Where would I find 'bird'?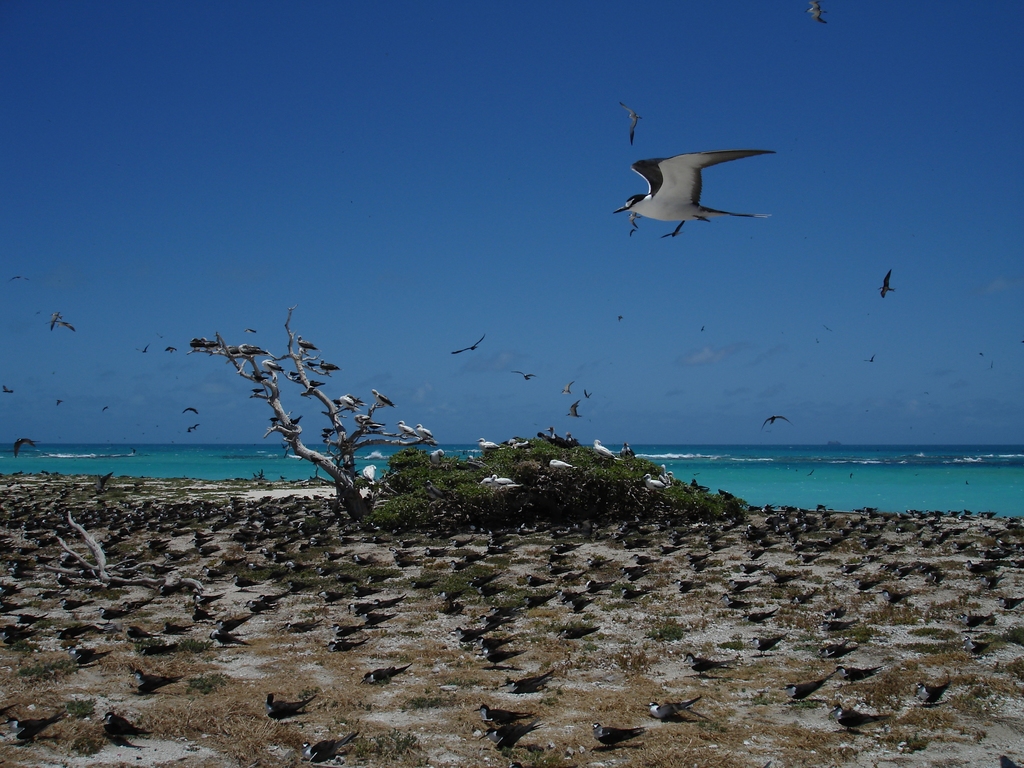
At Rect(440, 589, 464, 600).
